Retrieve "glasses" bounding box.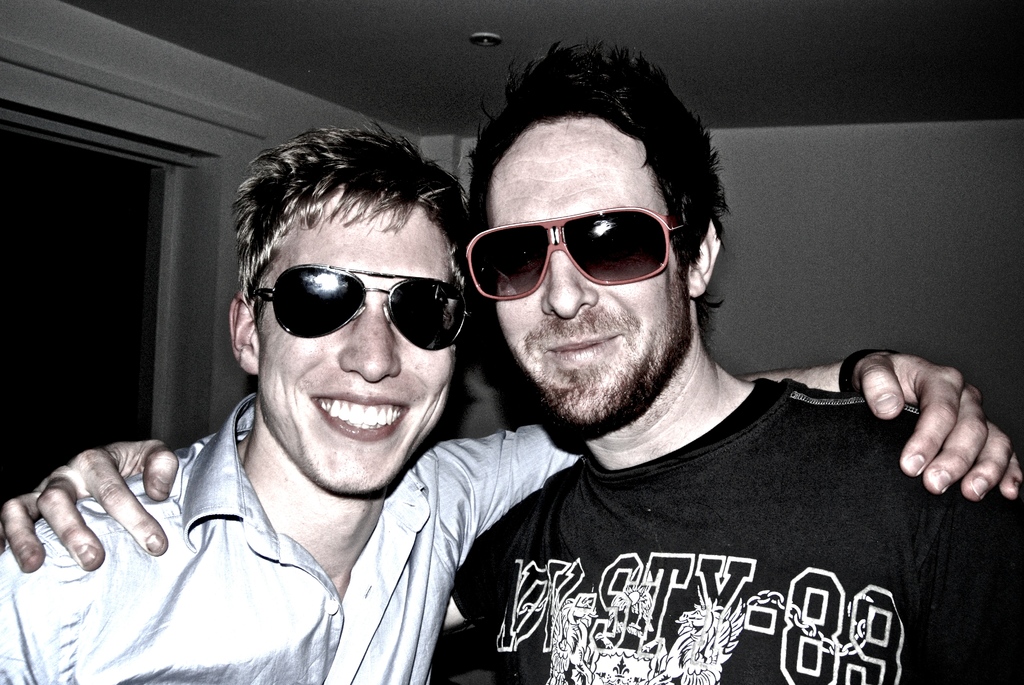
Bounding box: [458,194,701,295].
